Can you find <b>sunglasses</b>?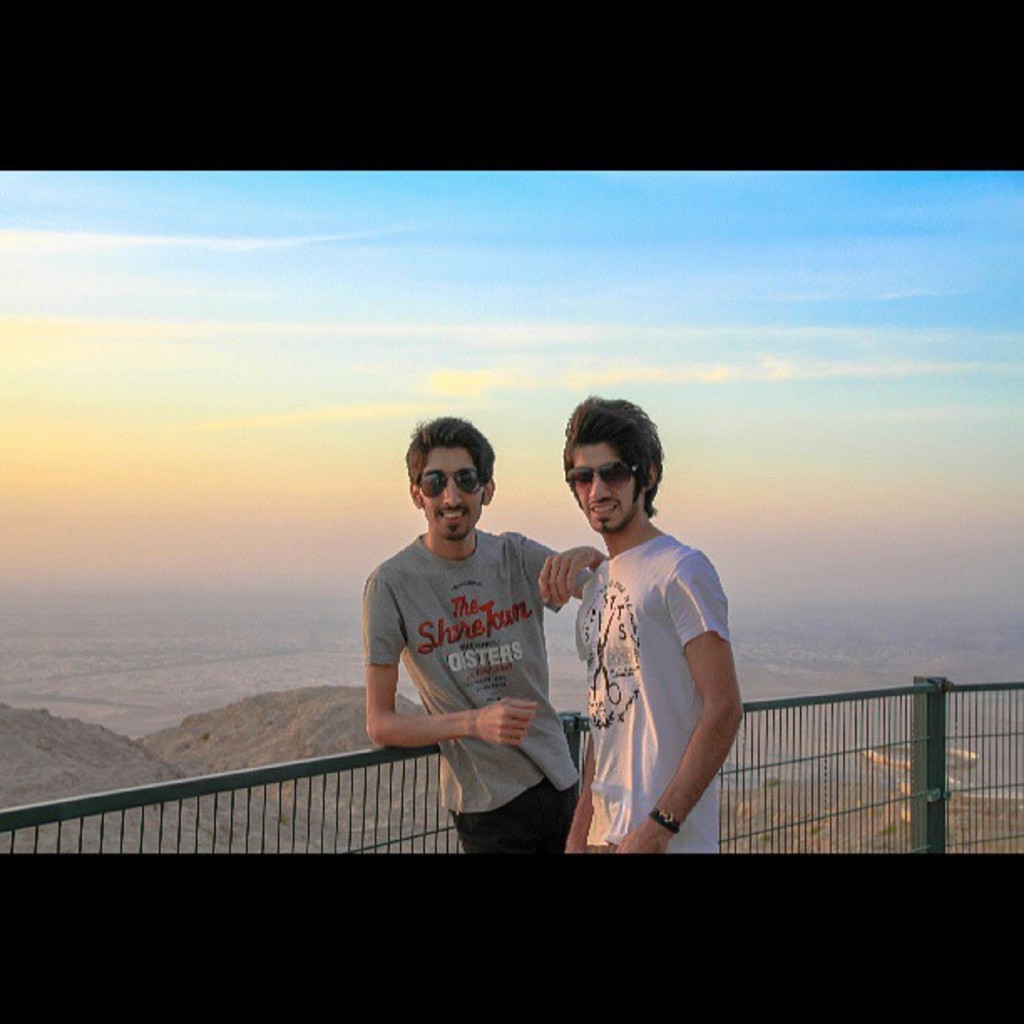
Yes, bounding box: 564,460,636,489.
